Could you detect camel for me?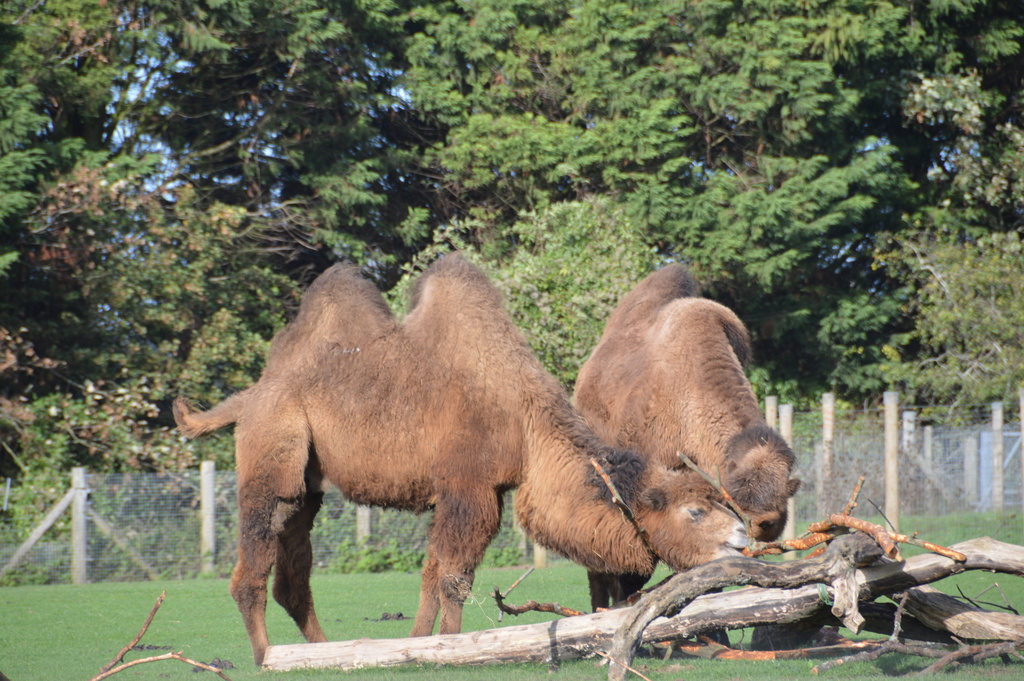
Detection result: locate(569, 264, 797, 613).
